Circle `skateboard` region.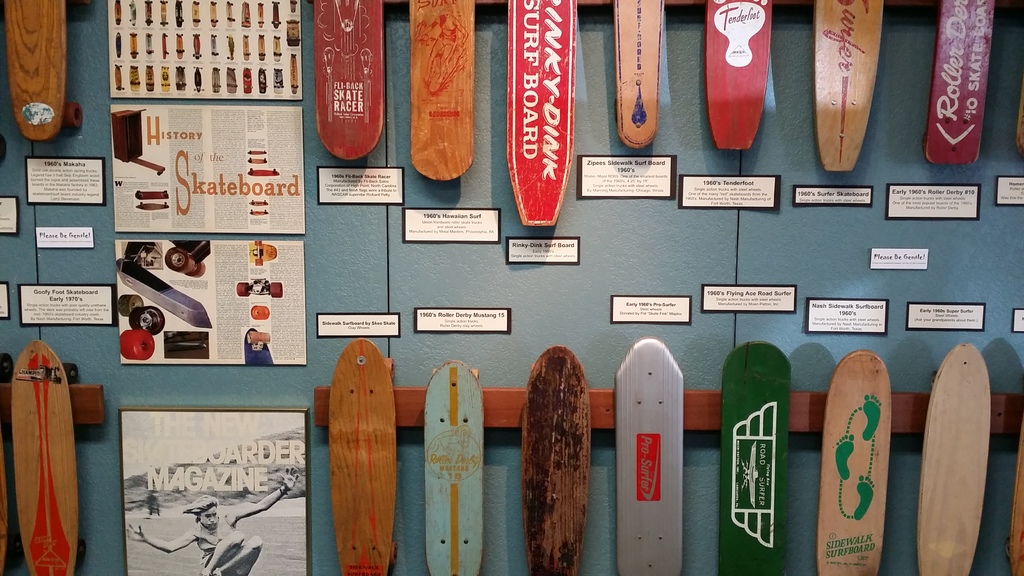
Region: rect(1007, 414, 1023, 575).
